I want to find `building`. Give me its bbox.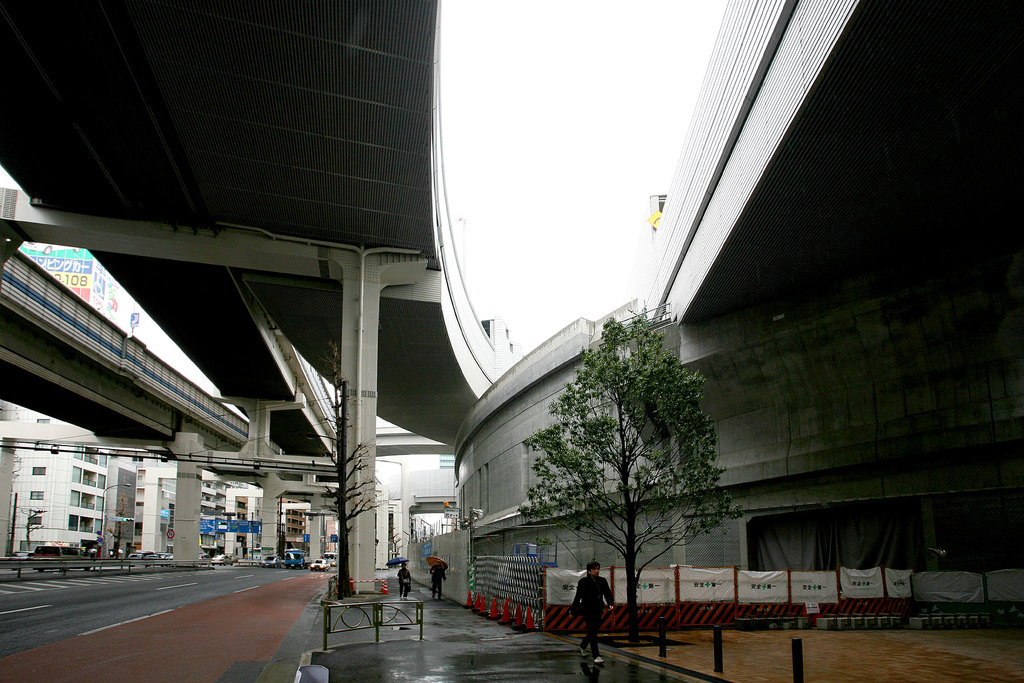
[431, 315, 522, 470].
